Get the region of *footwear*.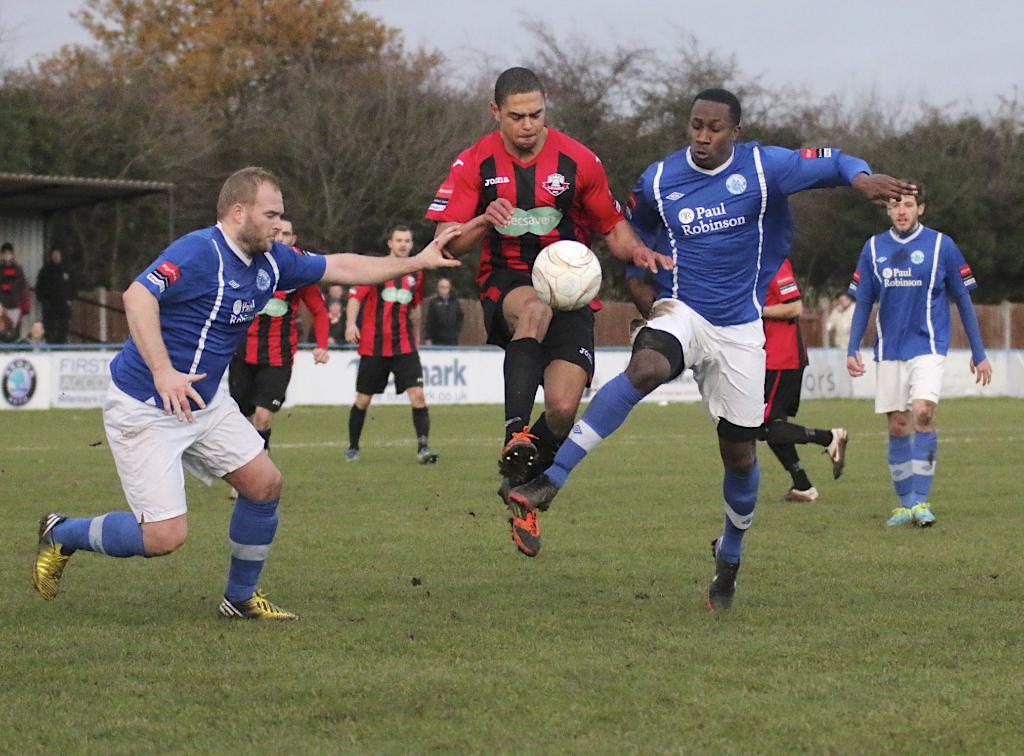
bbox(780, 487, 819, 501).
